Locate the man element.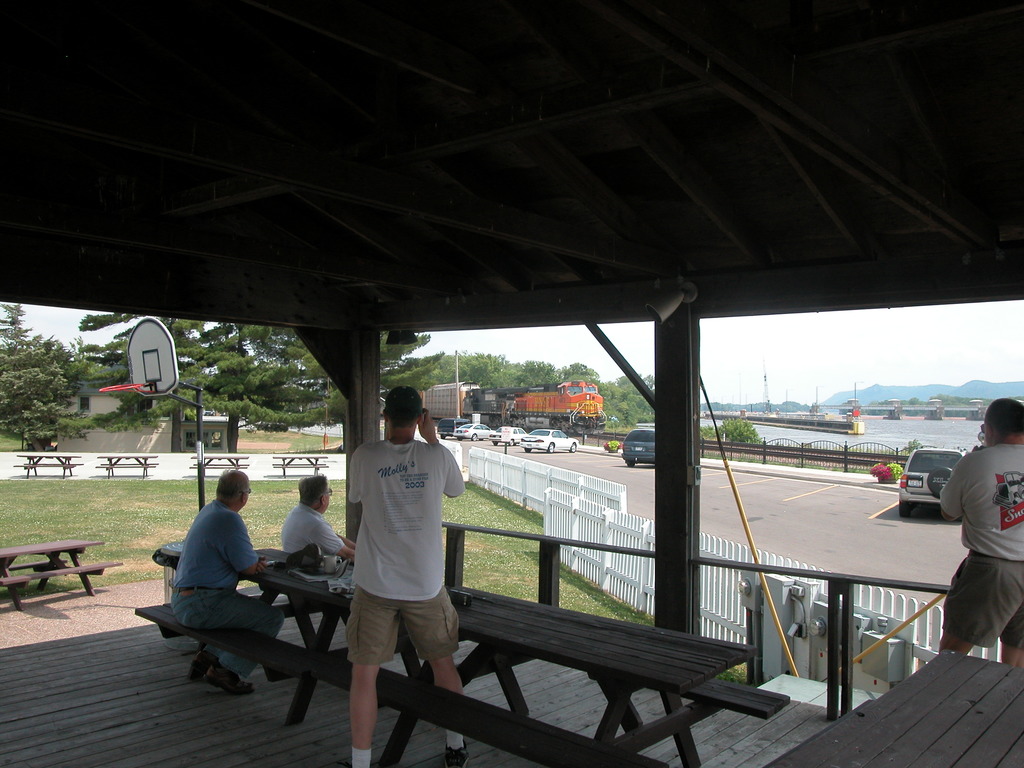
Element bbox: bbox=(155, 467, 291, 700).
